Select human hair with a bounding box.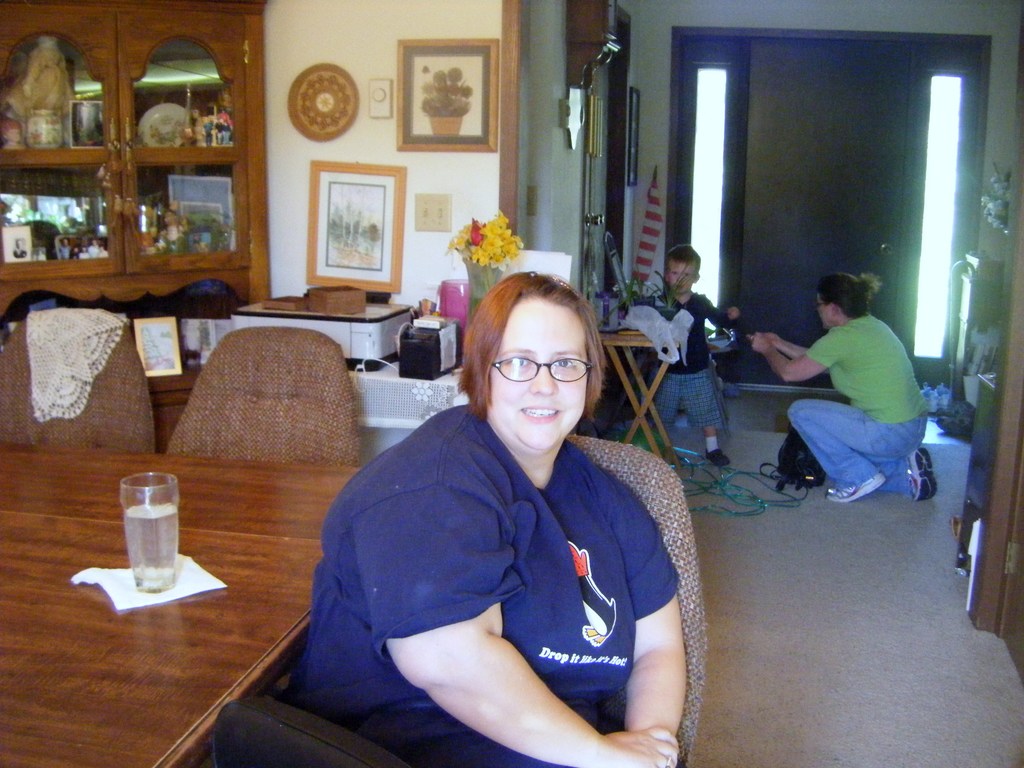
(left=444, top=279, right=624, bottom=435).
